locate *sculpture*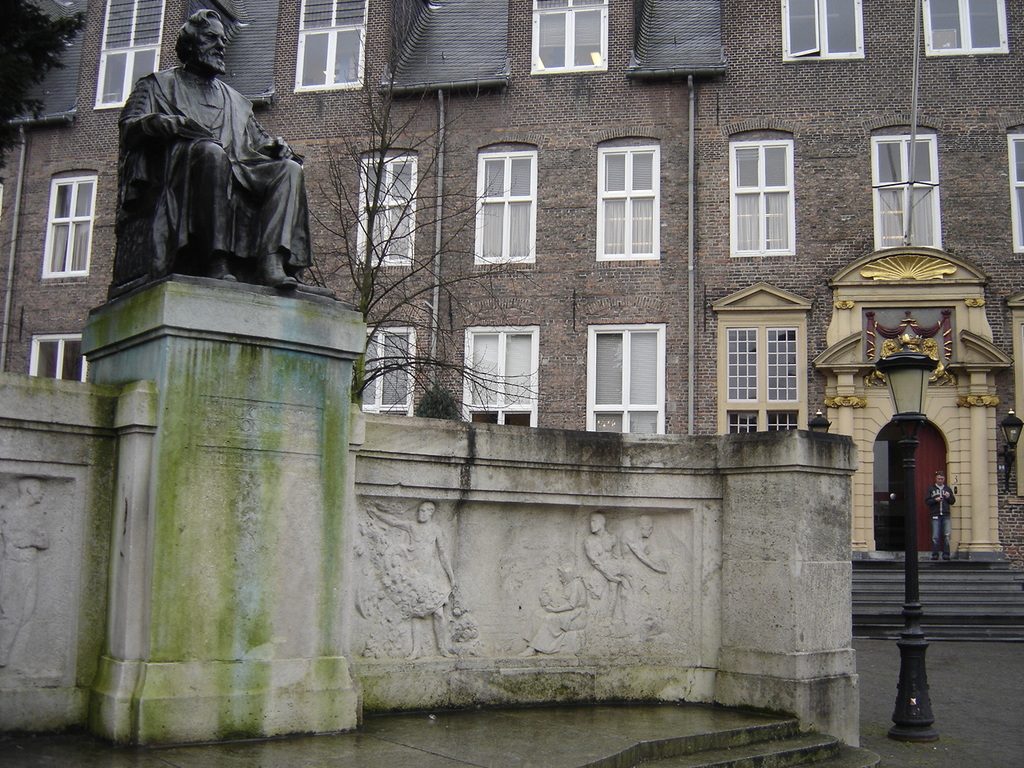
[x1=518, y1=558, x2=591, y2=666]
